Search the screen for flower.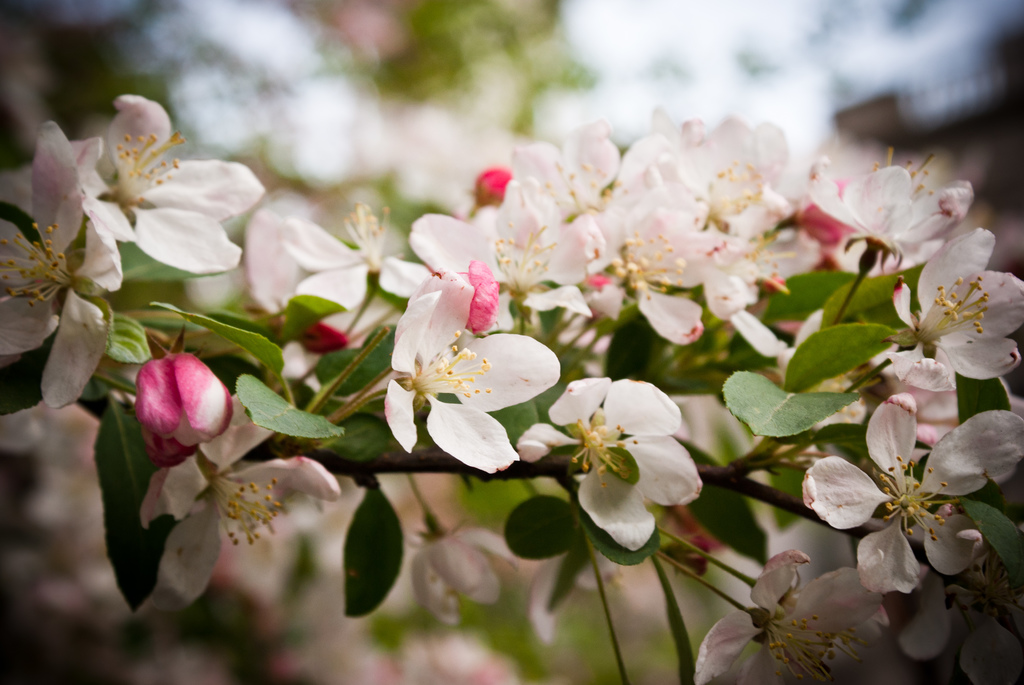
Found at 740 547 880 670.
